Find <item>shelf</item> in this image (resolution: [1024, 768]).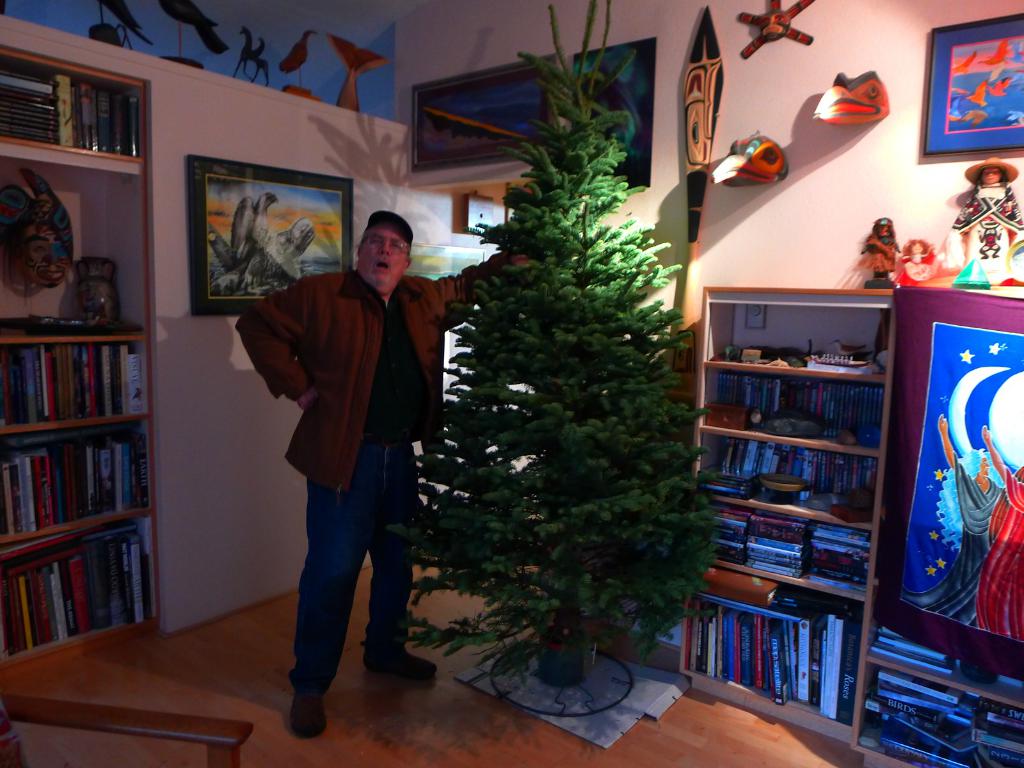
detection(673, 287, 891, 748).
